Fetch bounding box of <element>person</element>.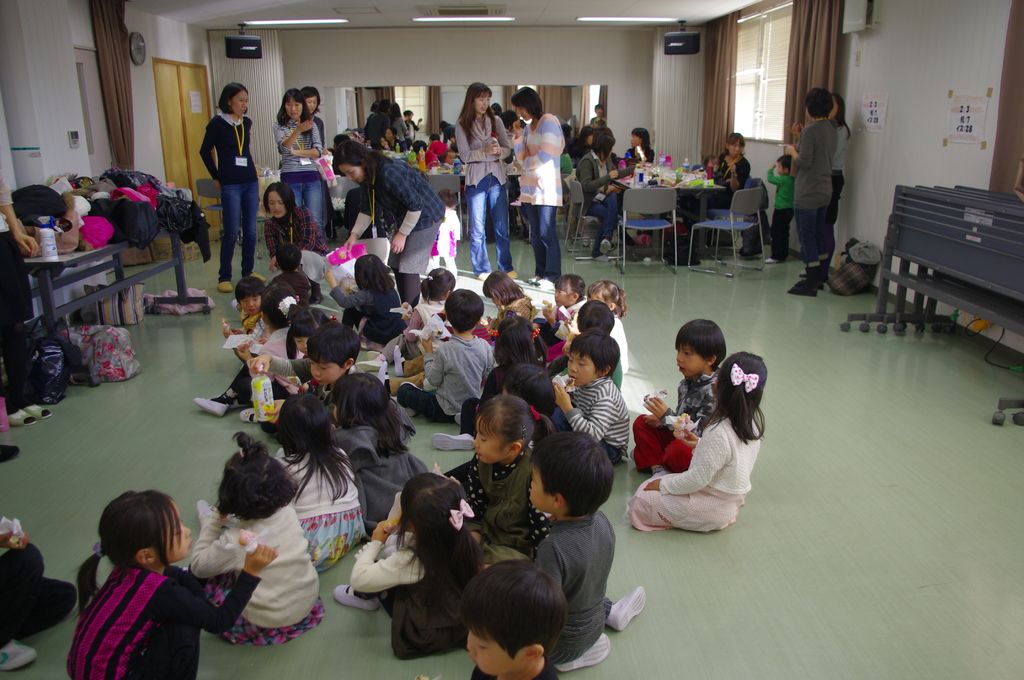
Bbox: rect(778, 88, 836, 294).
